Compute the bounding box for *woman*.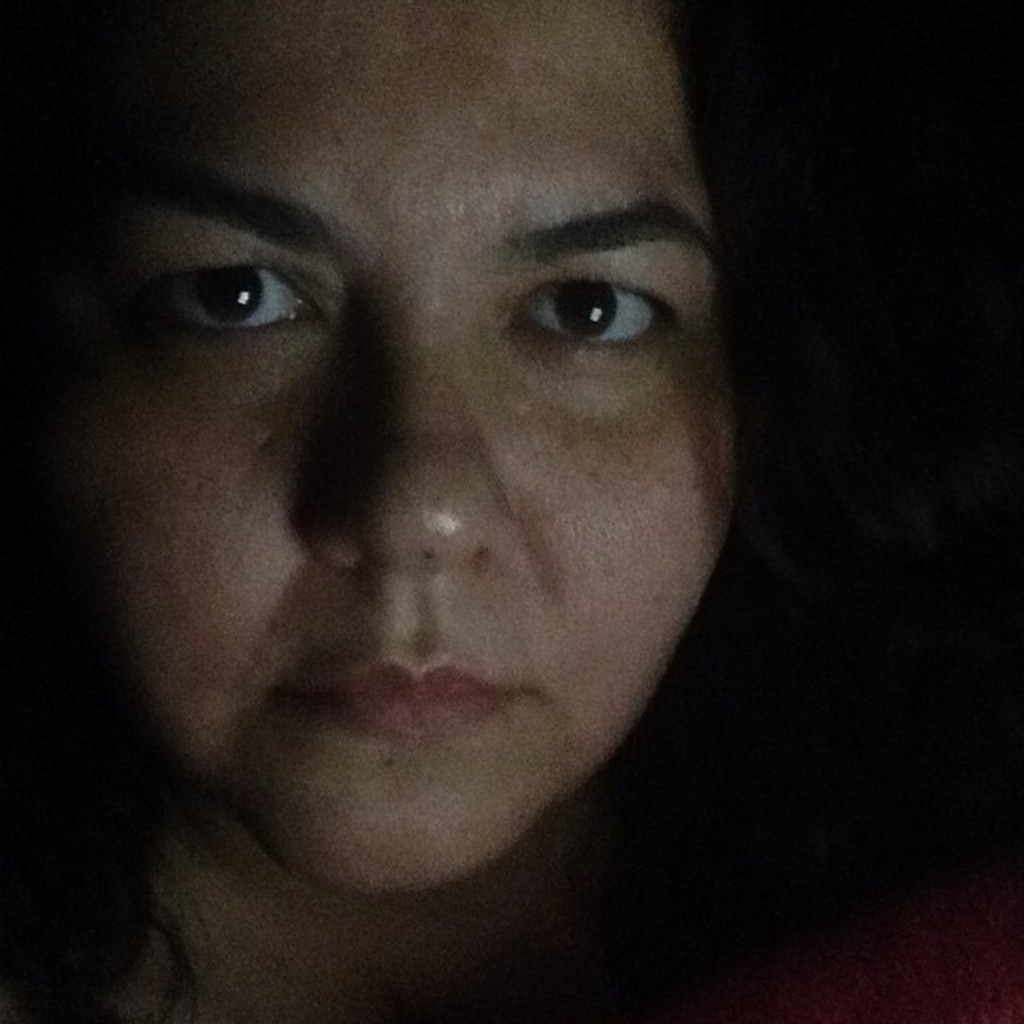
[0, 0, 846, 987].
